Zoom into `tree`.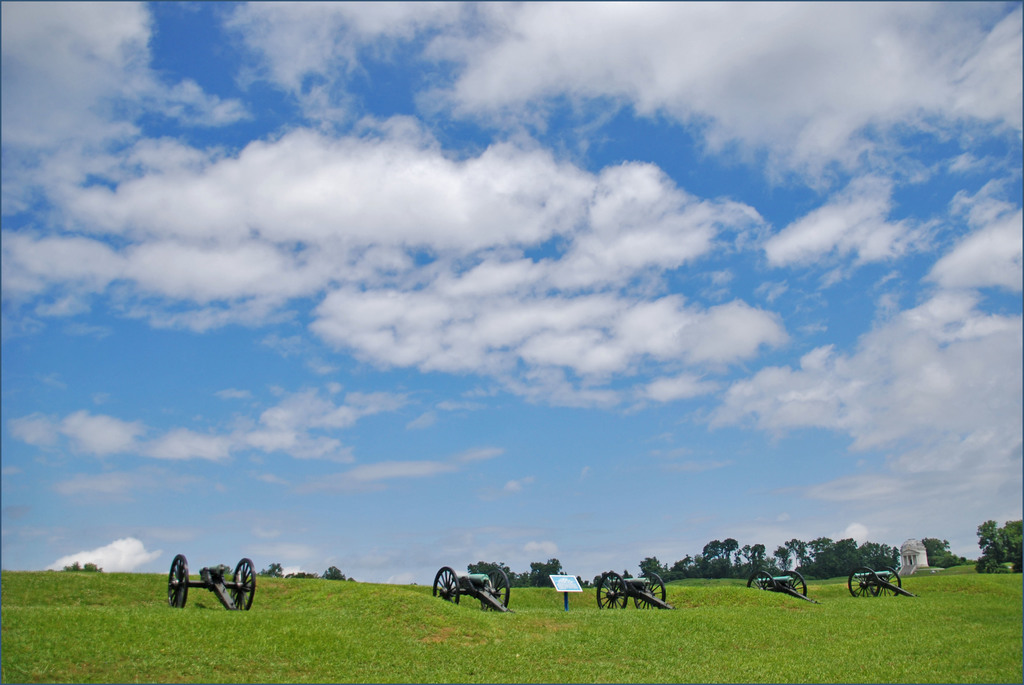
Zoom target: left=281, top=572, right=315, bottom=578.
